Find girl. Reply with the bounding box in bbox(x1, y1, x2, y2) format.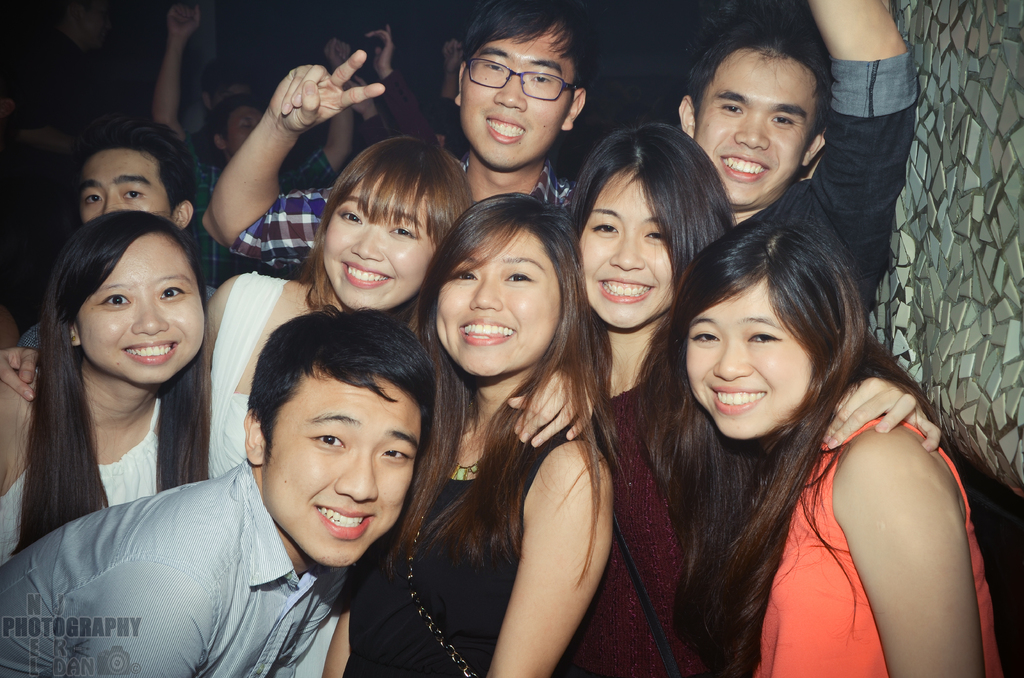
bbox(320, 193, 614, 677).
